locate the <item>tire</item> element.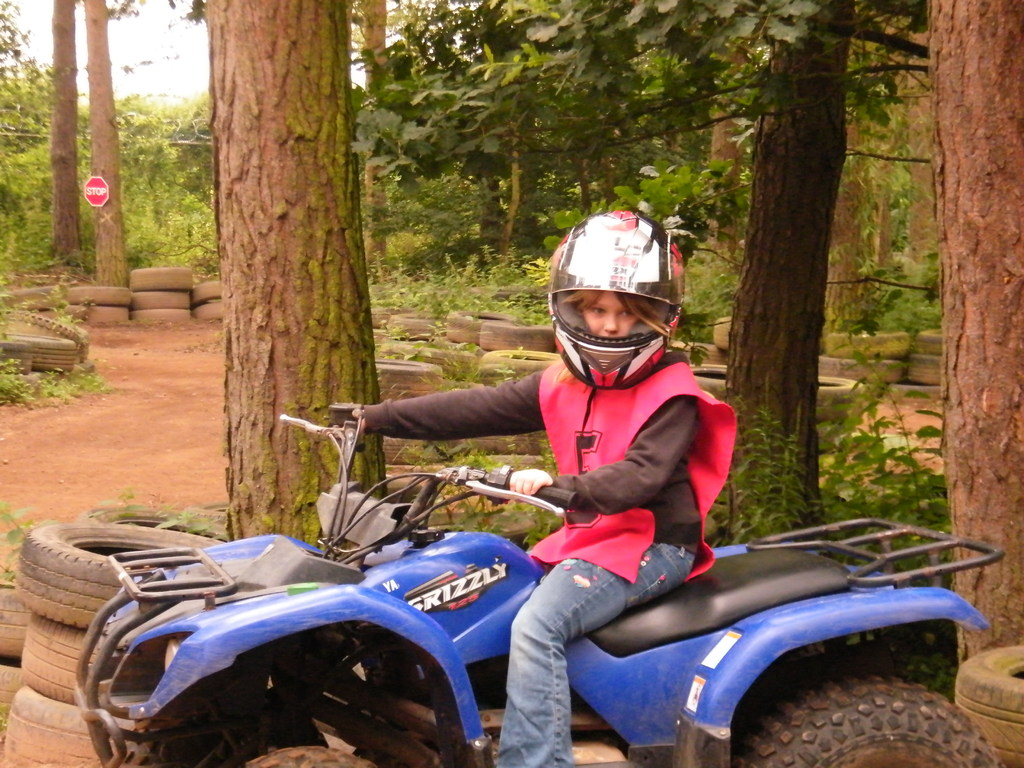
Element bbox: 182 501 229 528.
